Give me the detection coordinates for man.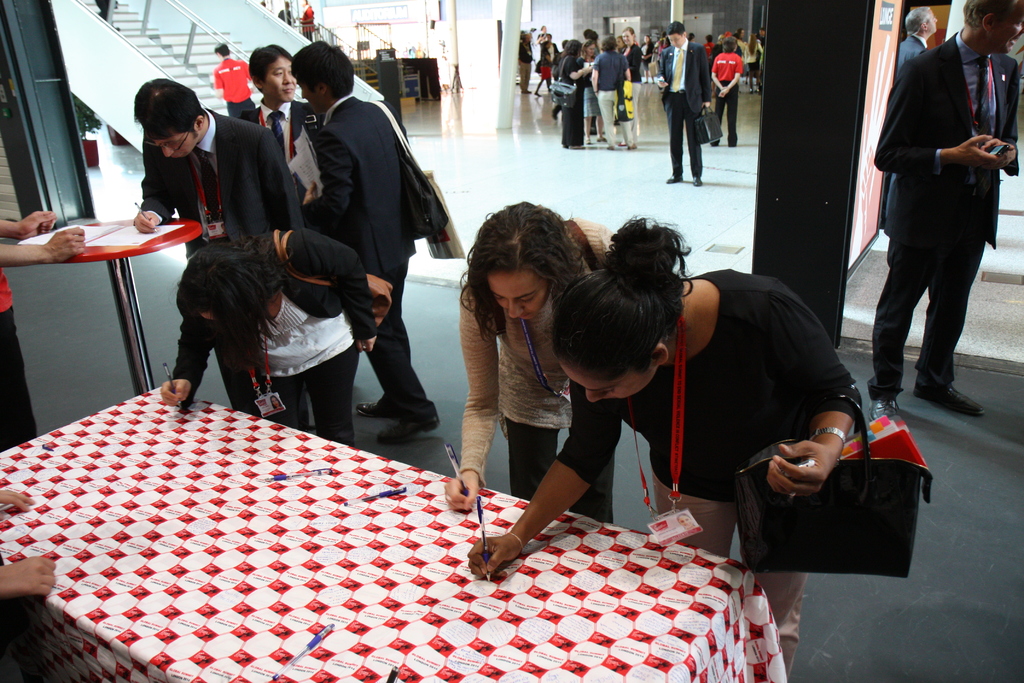
left=236, top=45, right=324, bottom=213.
